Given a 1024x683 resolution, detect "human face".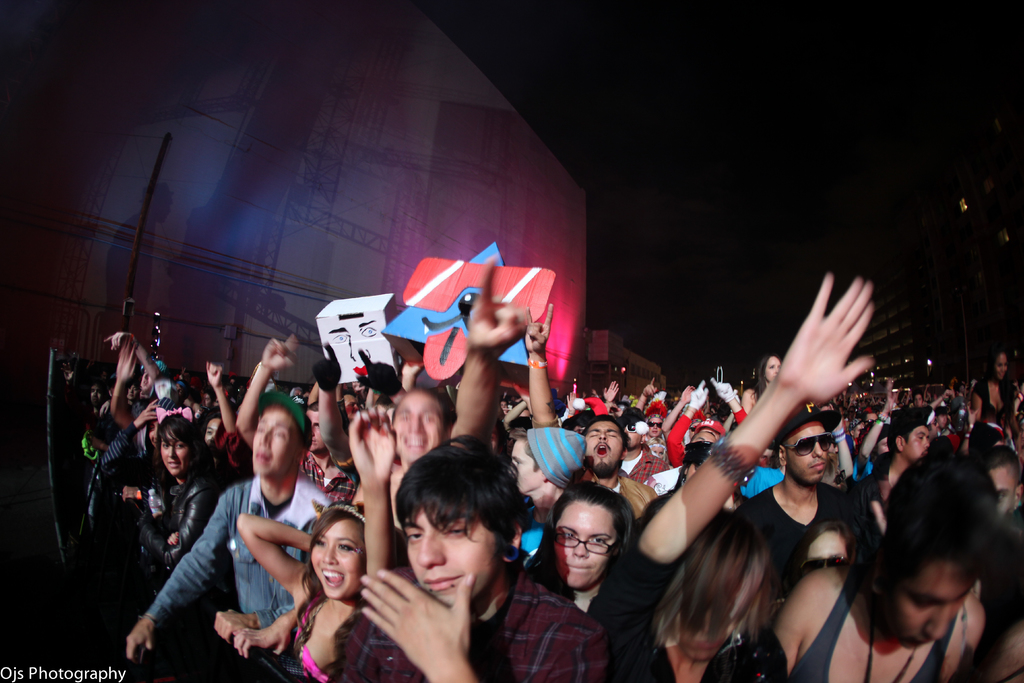
<box>648,415,661,438</box>.
